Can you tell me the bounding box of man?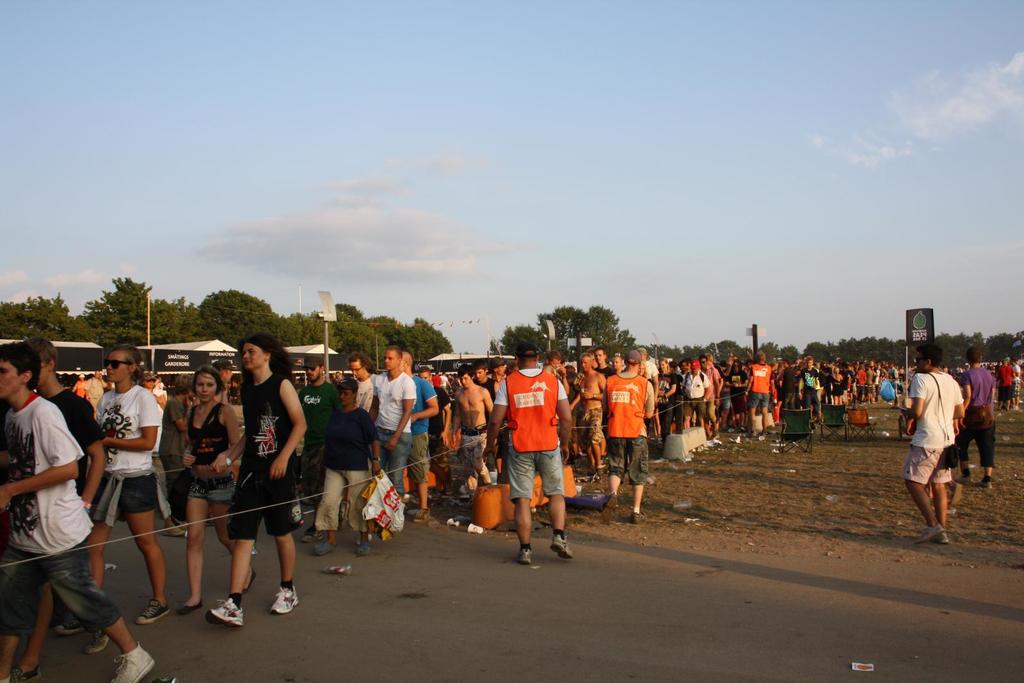
[397,348,443,521].
